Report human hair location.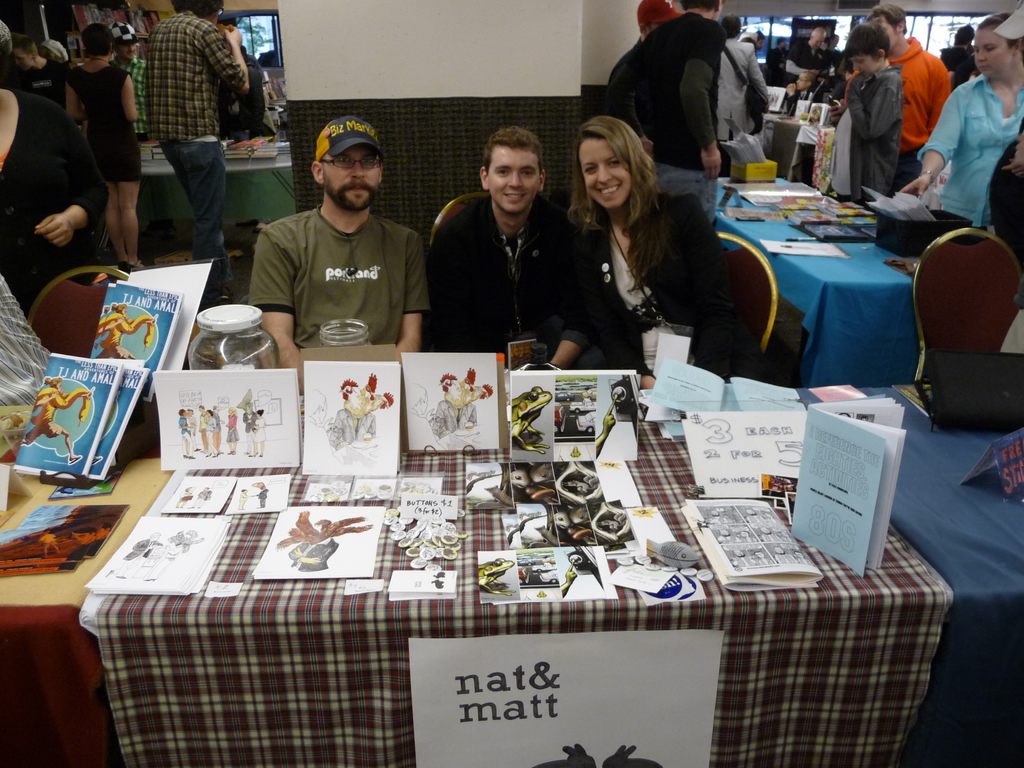
Report: [83,24,108,54].
